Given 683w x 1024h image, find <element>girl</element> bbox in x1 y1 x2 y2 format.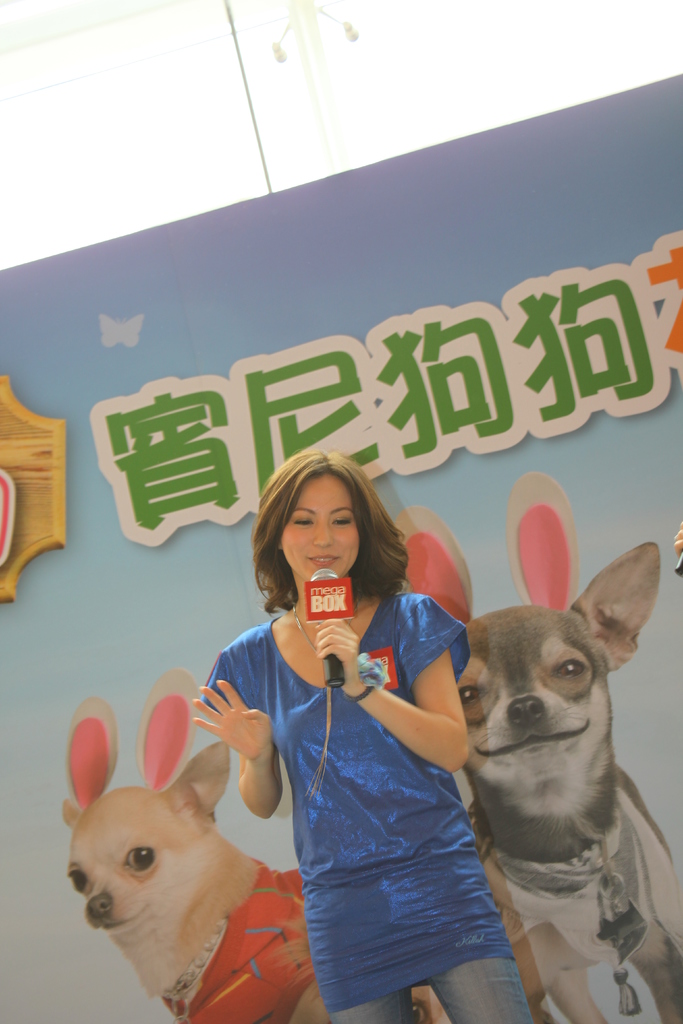
191 452 534 1023.
